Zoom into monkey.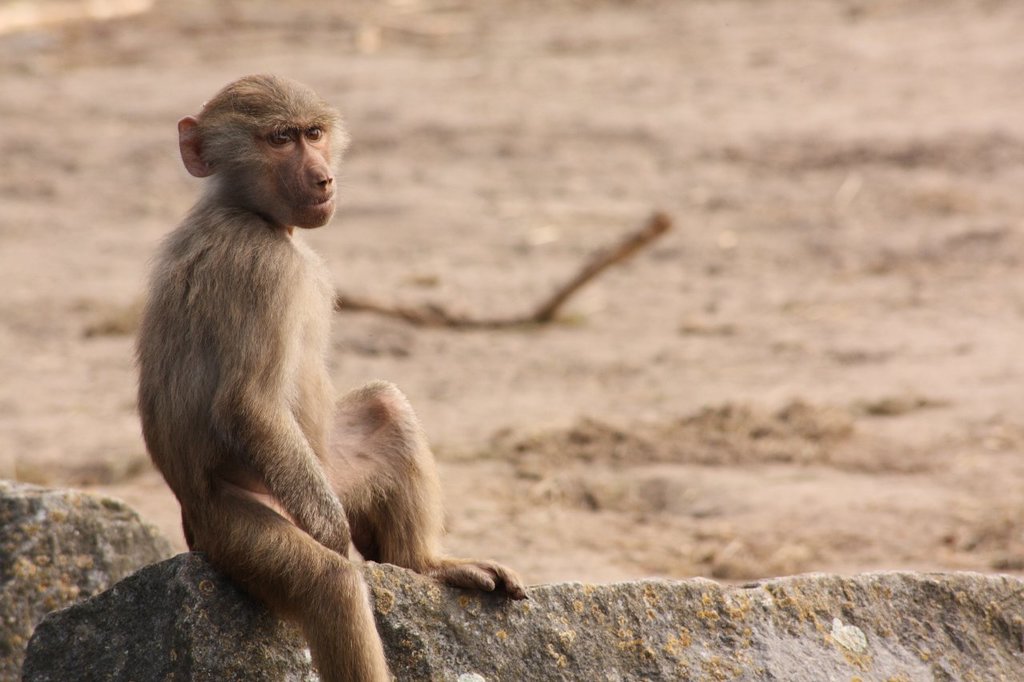
Zoom target: [x1=134, y1=74, x2=530, y2=681].
